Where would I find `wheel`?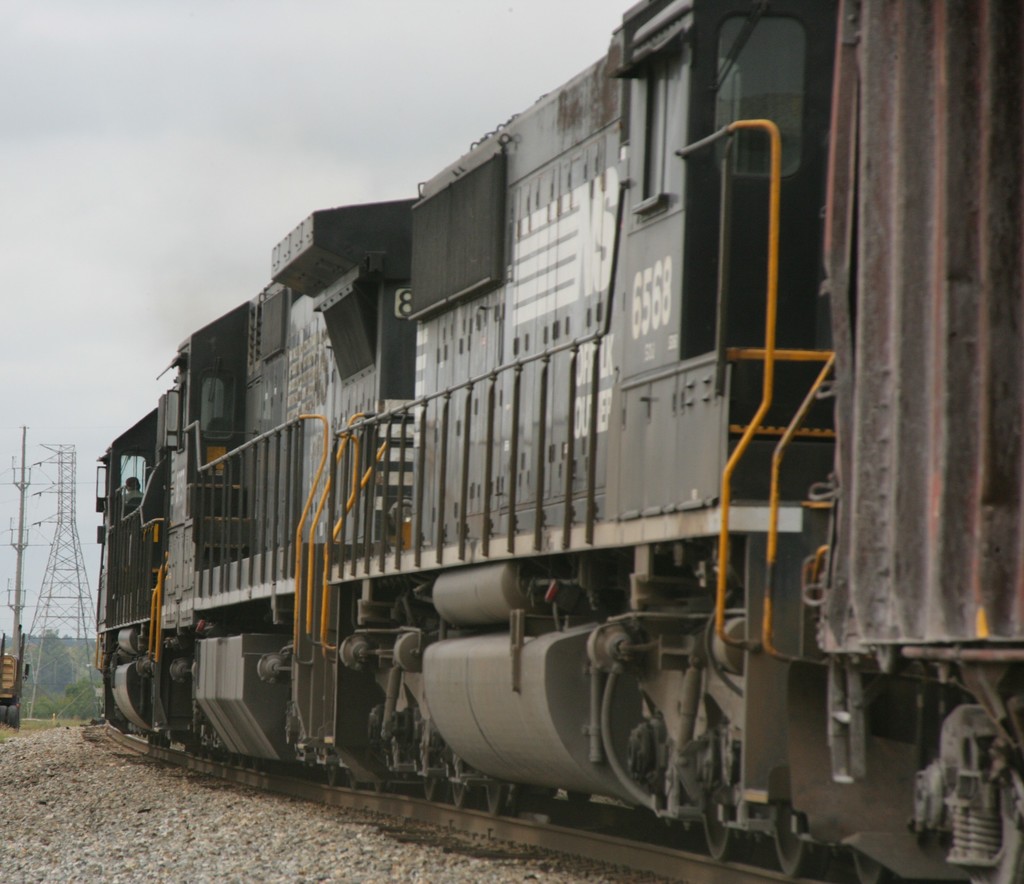
At box=[696, 780, 739, 860].
